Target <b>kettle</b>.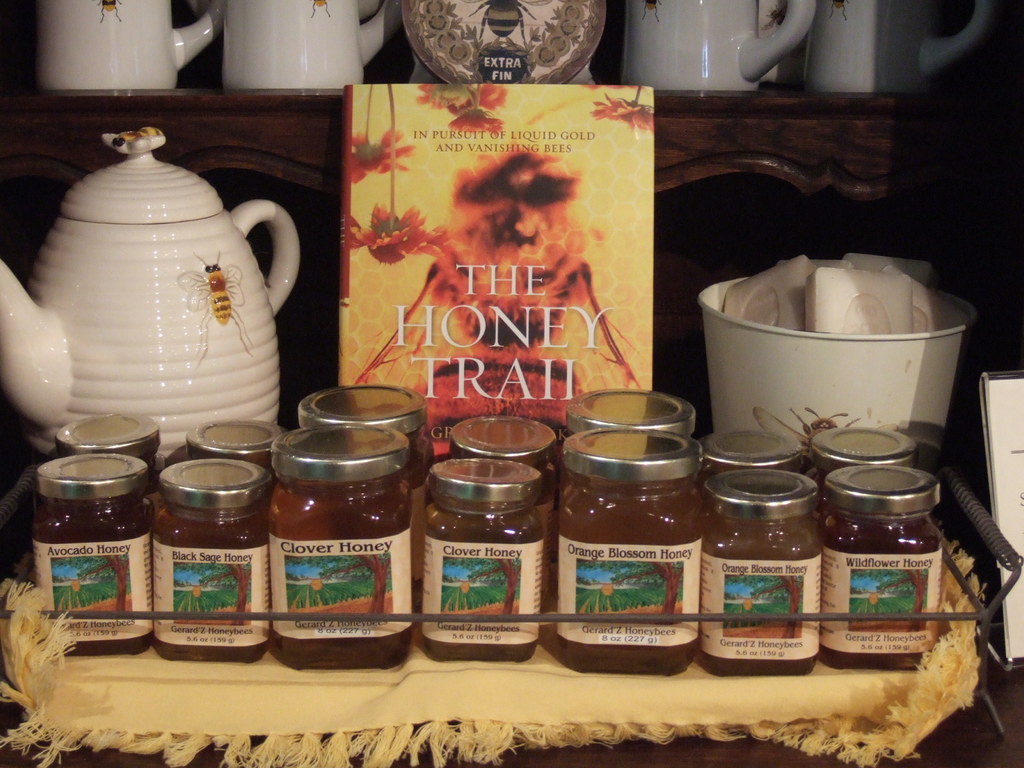
Target region: [0, 120, 305, 454].
